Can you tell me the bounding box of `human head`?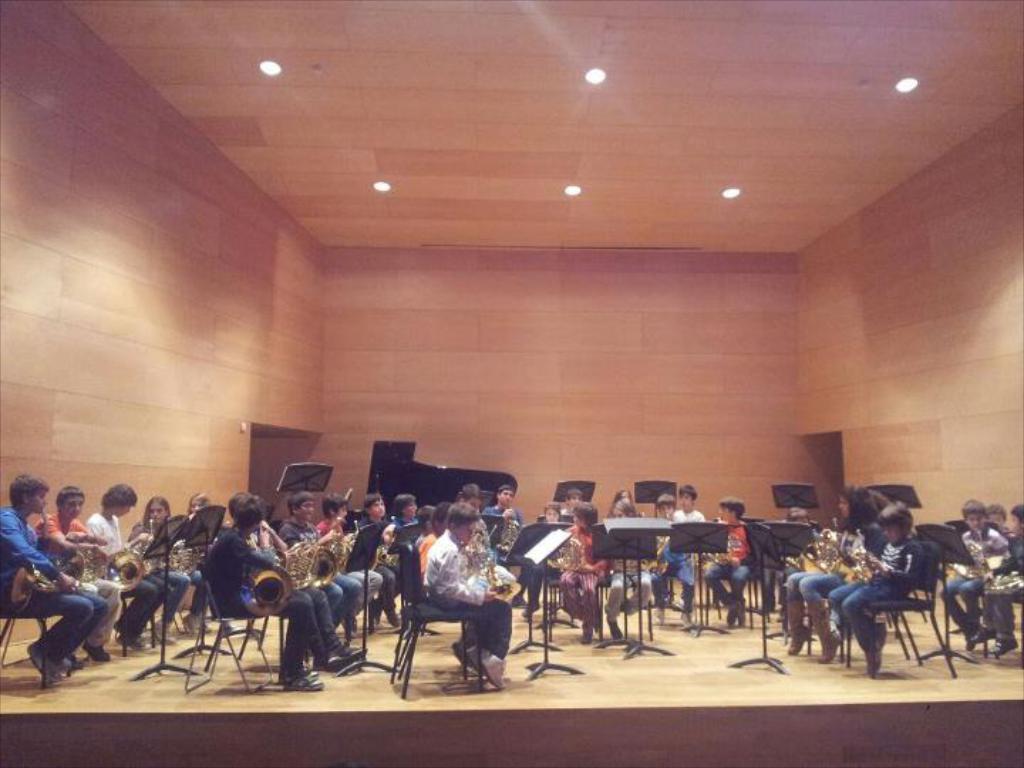
locate(1006, 505, 1023, 532).
